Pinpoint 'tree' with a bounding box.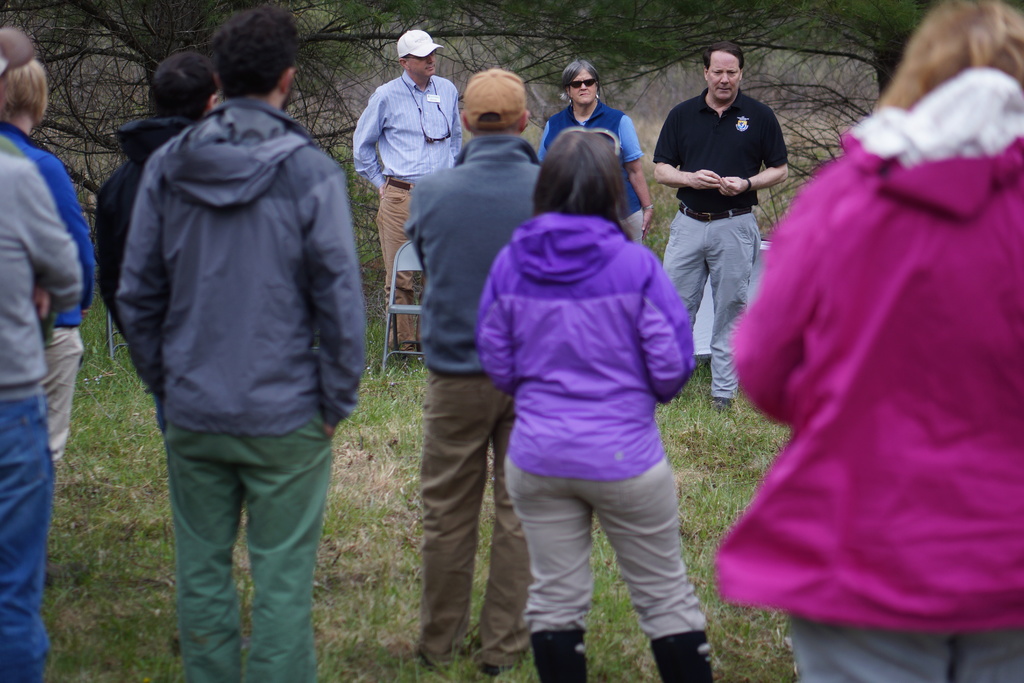
locate(1, 0, 383, 300).
